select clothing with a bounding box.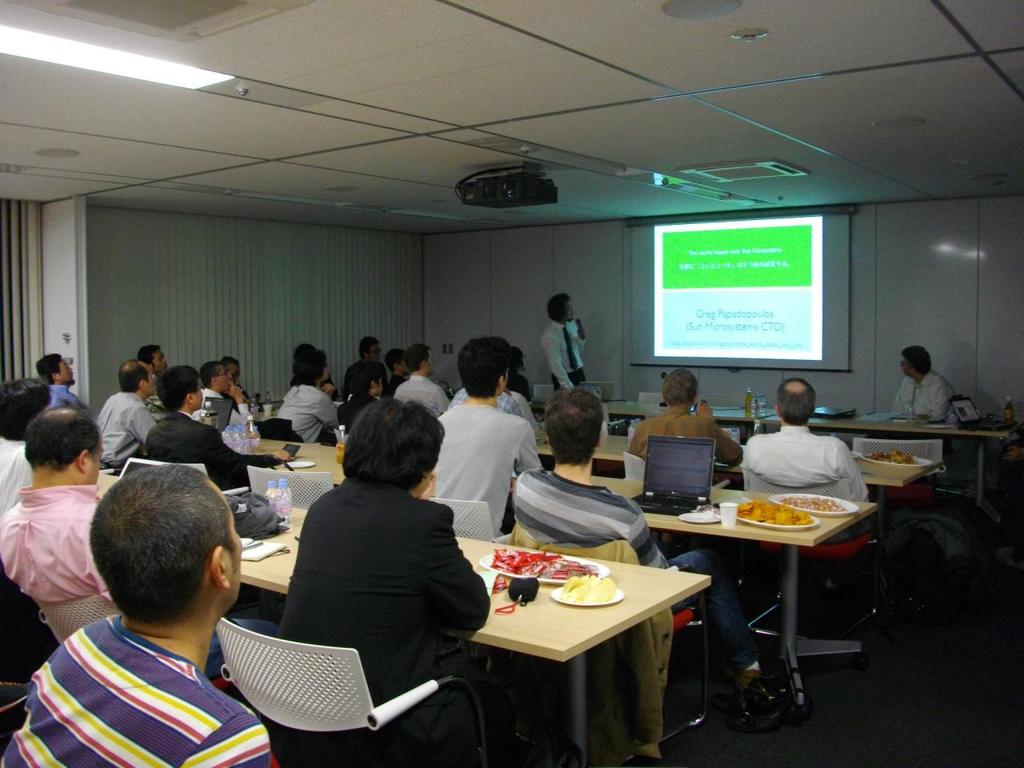
[x1=626, y1=405, x2=745, y2=474].
